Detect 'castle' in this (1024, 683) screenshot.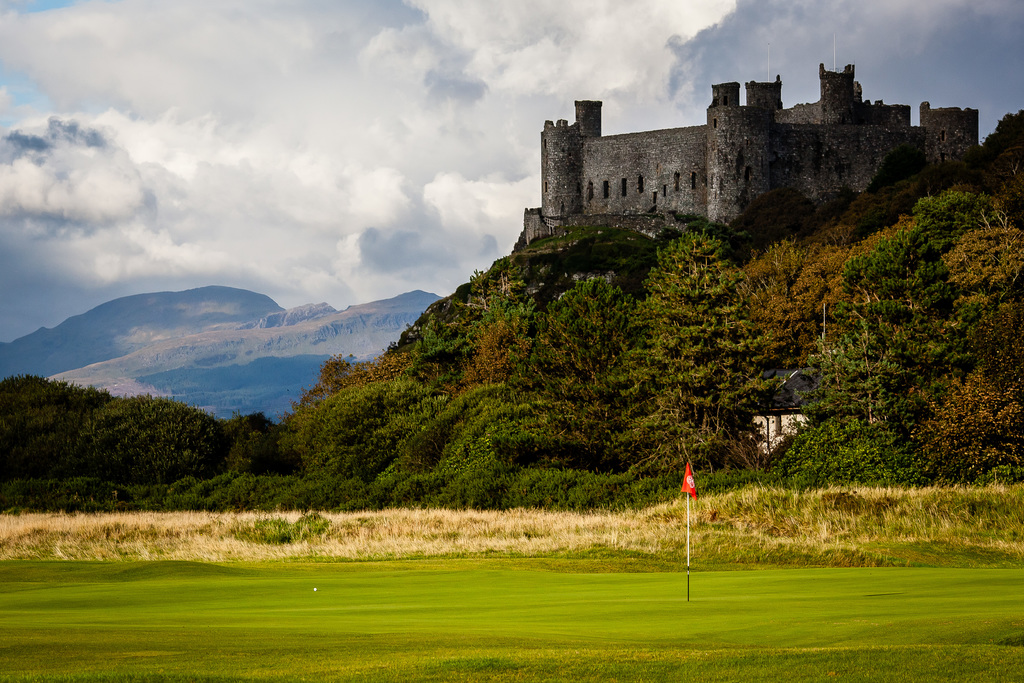
Detection: [524,33,980,264].
